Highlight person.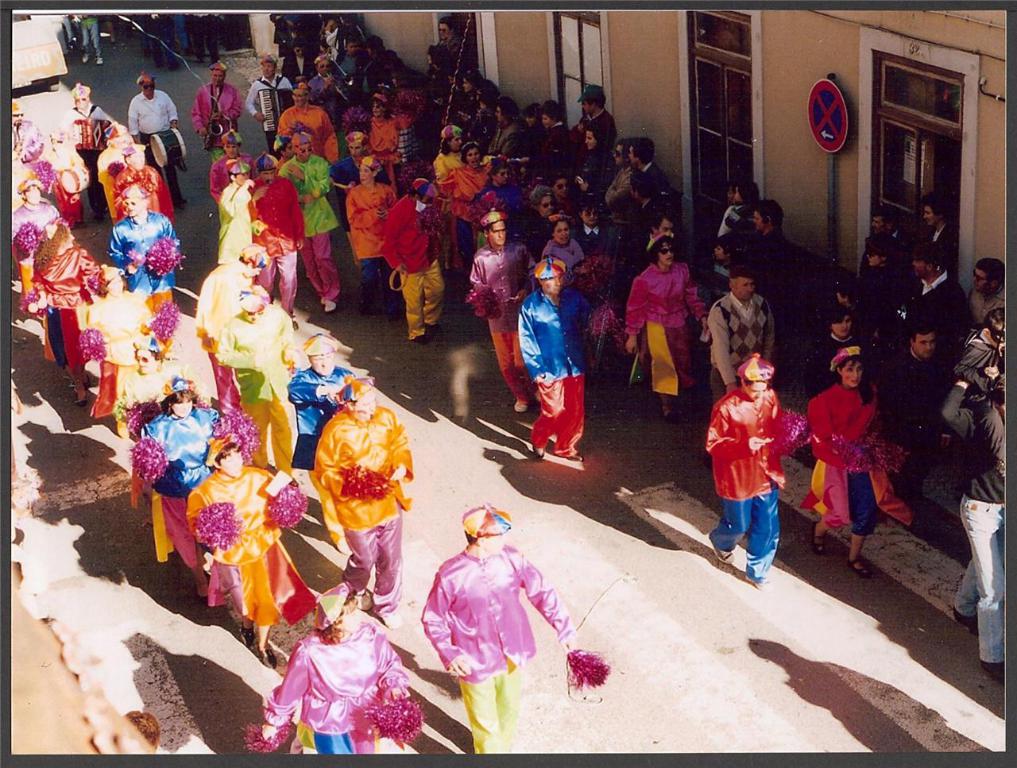
Highlighted region: 194,244,271,411.
